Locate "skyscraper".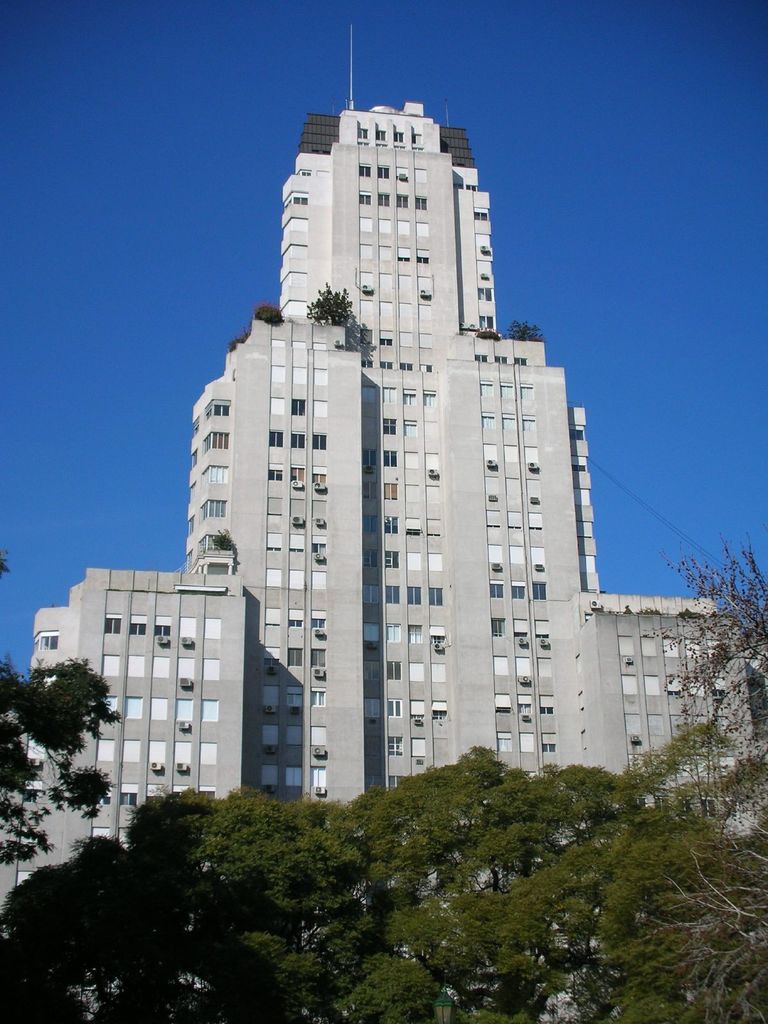
Bounding box: (x1=0, y1=19, x2=767, y2=1023).
